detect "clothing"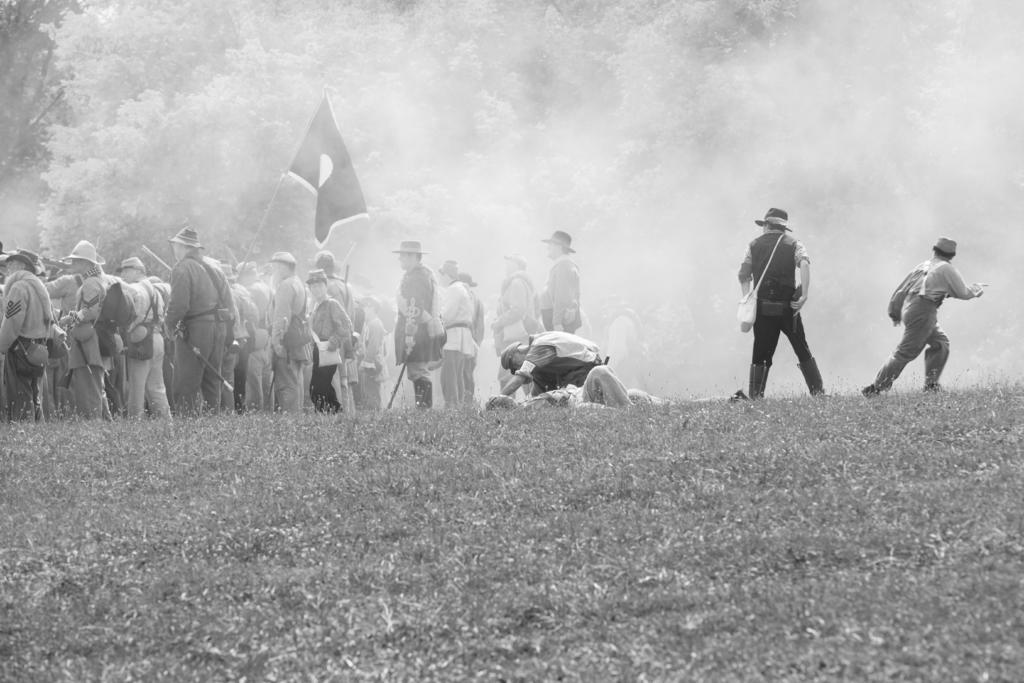
(x1=122, y1=277, x2=174, y2=420)
